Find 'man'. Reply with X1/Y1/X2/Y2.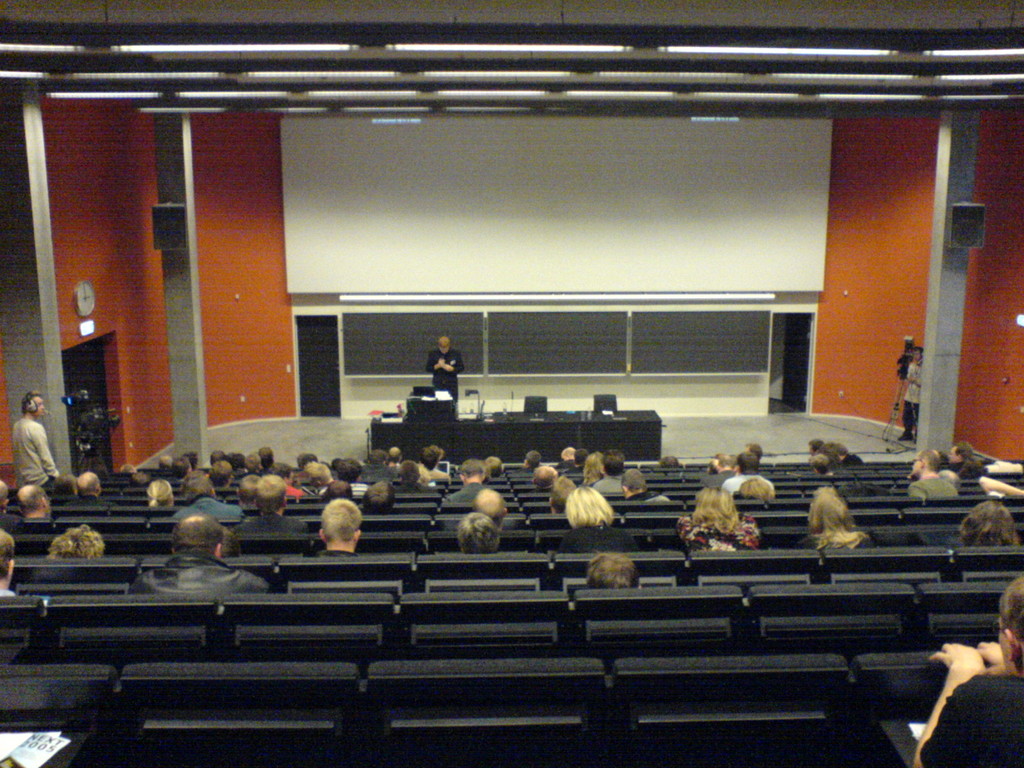
17/484/52/519.
